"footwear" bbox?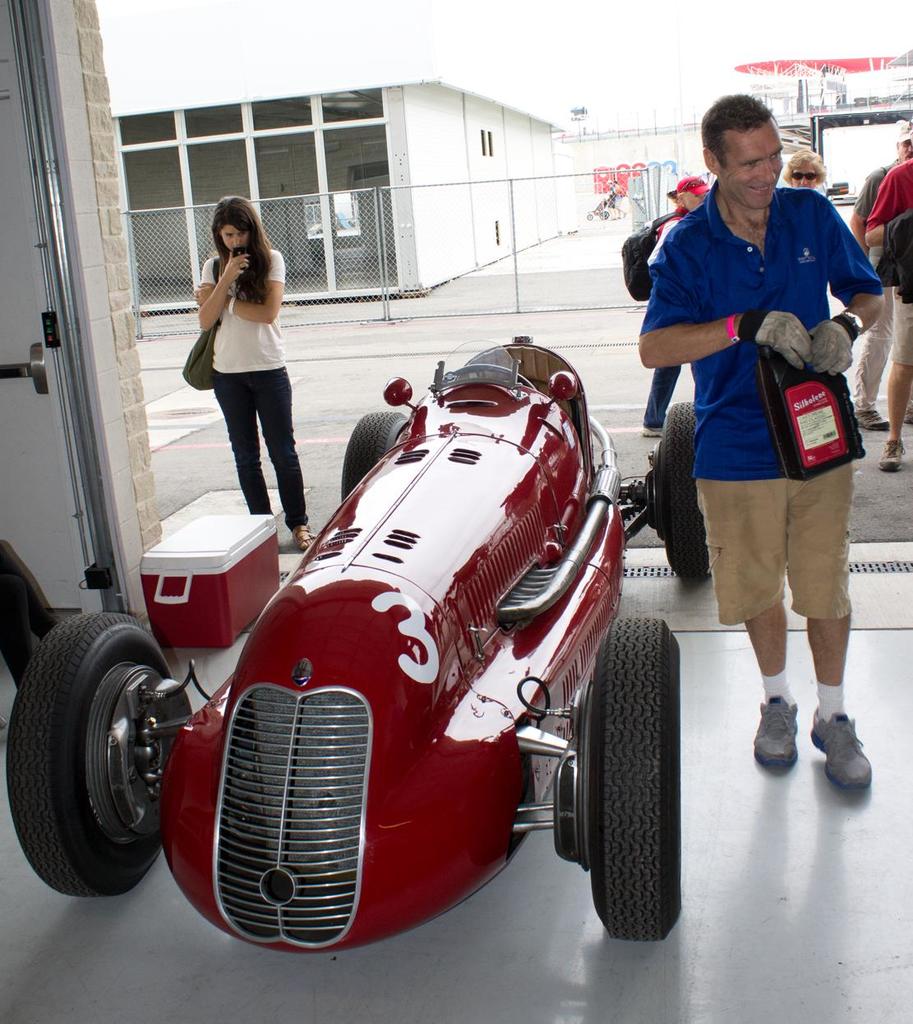
left=878, top=432, right=906, bottom=473
